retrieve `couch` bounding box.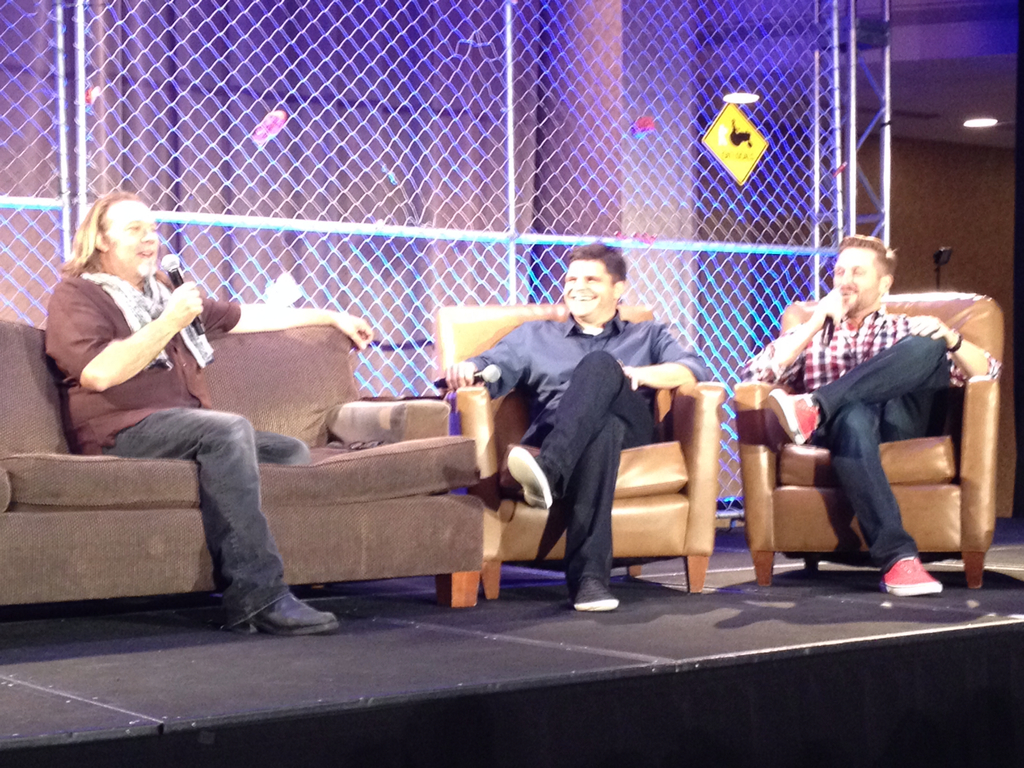
Bounding box: rect(0, 280, 513, 607).
